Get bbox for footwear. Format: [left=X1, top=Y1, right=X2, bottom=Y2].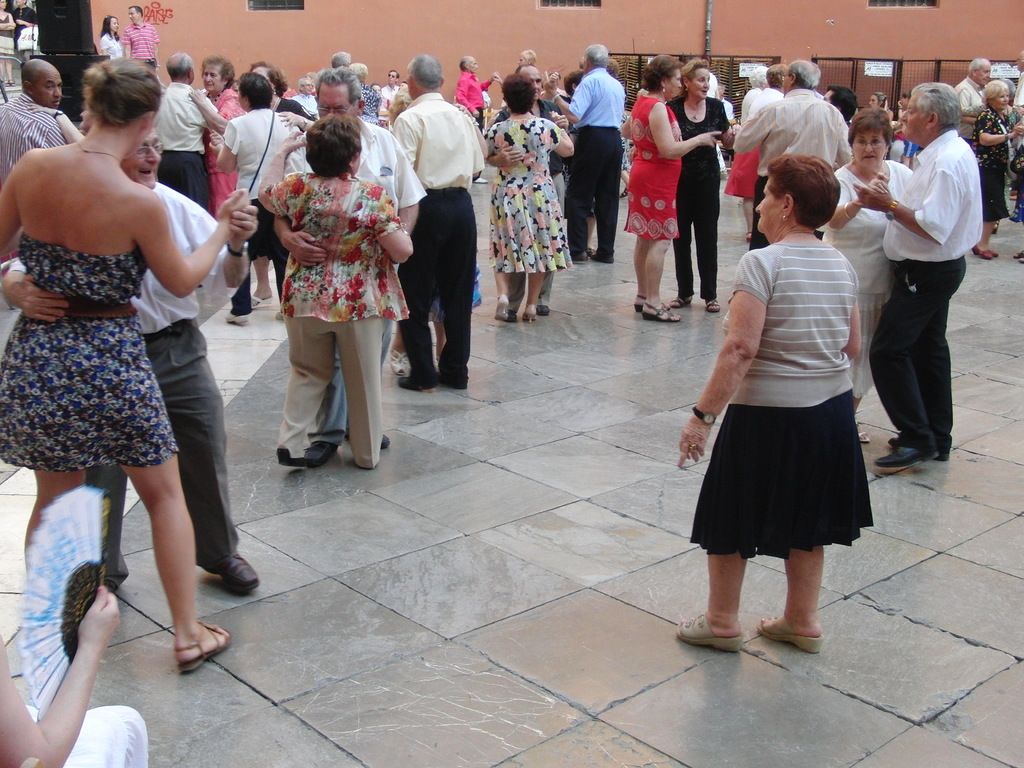
[left=200, top=549, right=260, bottom=593].
